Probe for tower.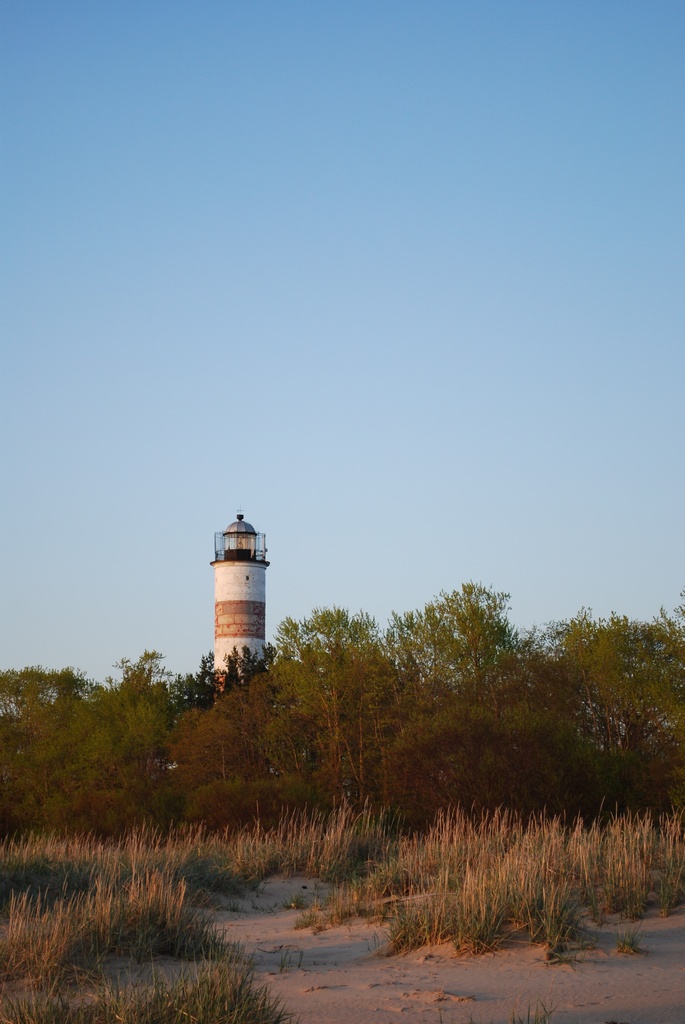
Probe result: <region>198, 519, 280, 681</region>.
